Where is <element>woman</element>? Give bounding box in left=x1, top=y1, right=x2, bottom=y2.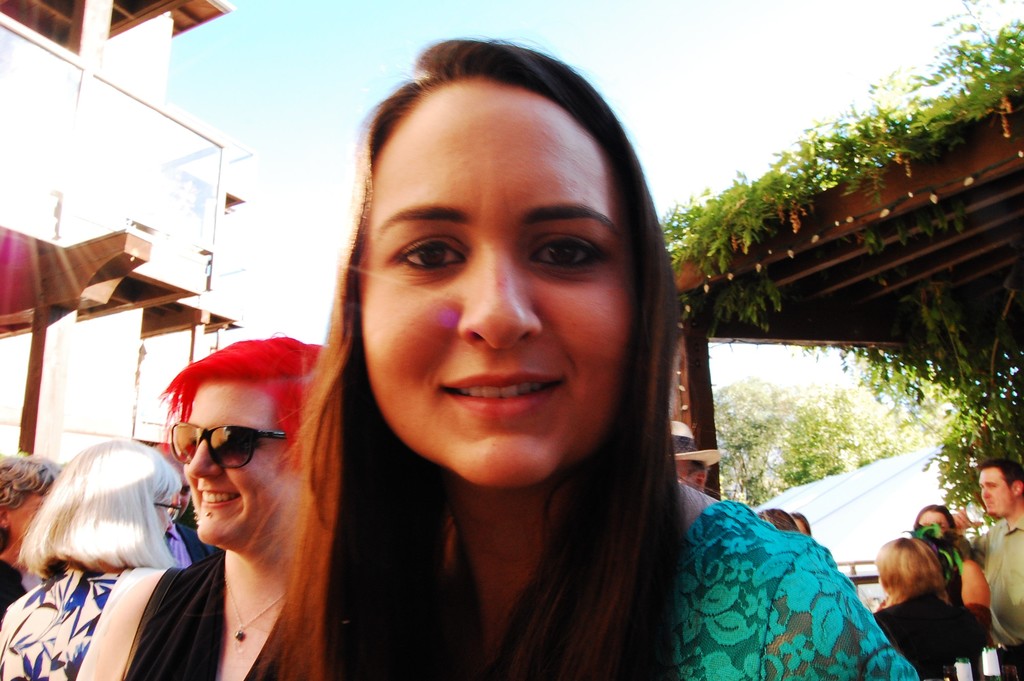
left=863, top=539, right=986, bottom=680.
